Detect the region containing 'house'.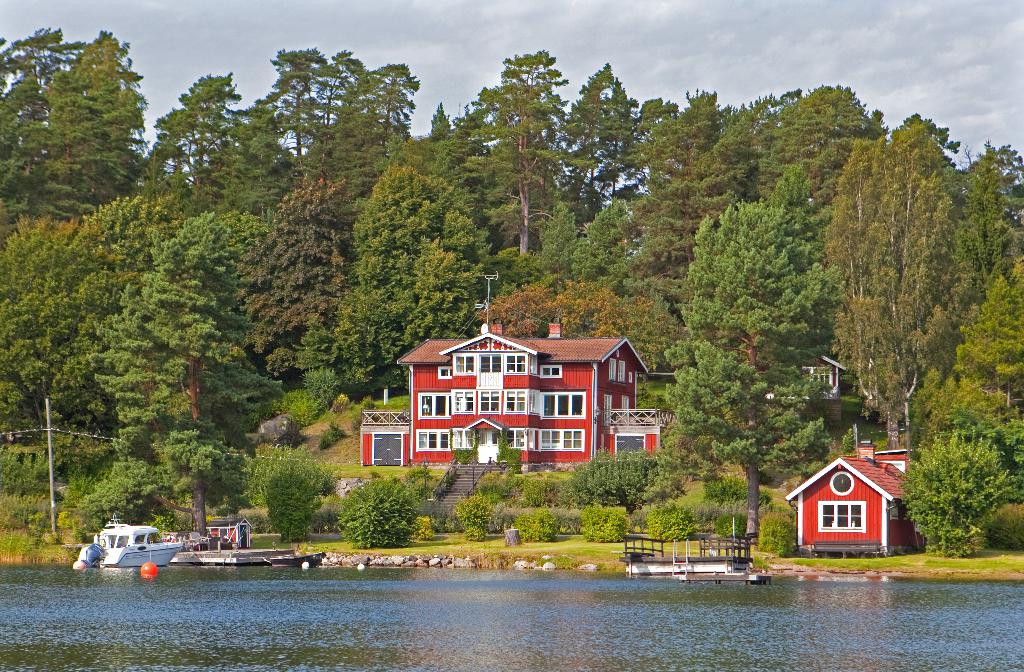
(left=780, top=451, right=918, bottom=557).
